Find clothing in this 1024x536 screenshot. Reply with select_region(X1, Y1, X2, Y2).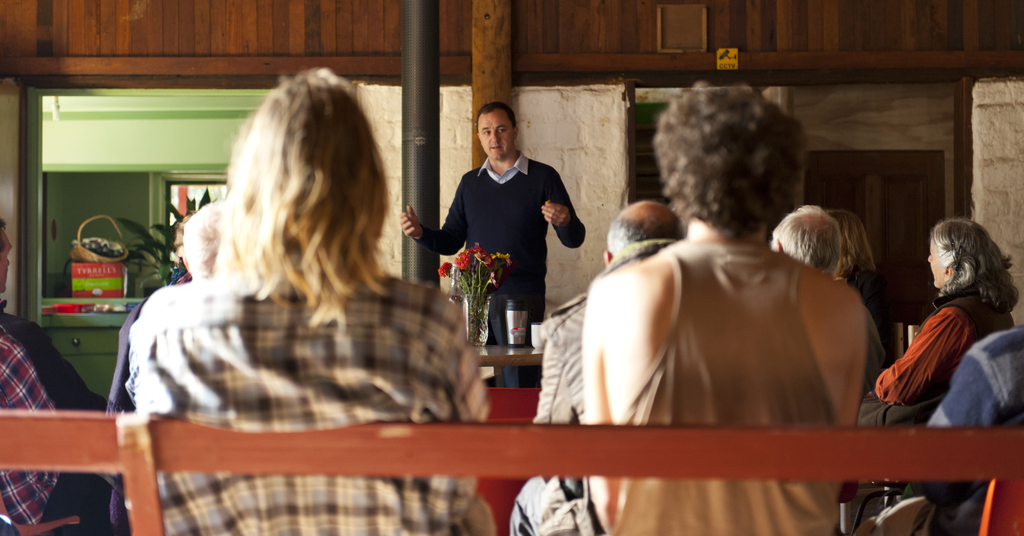
select_region(880, 284, 1010, 412).
